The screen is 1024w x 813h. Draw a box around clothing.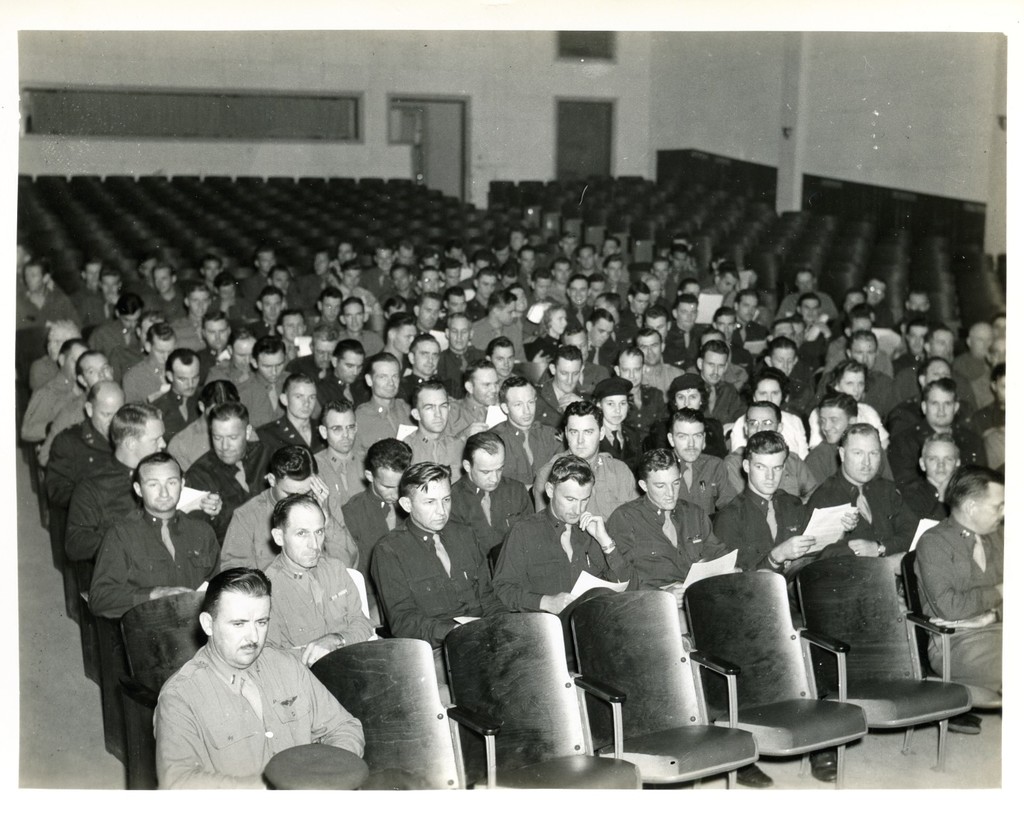
bbox=[400, 413, 460, 479].
